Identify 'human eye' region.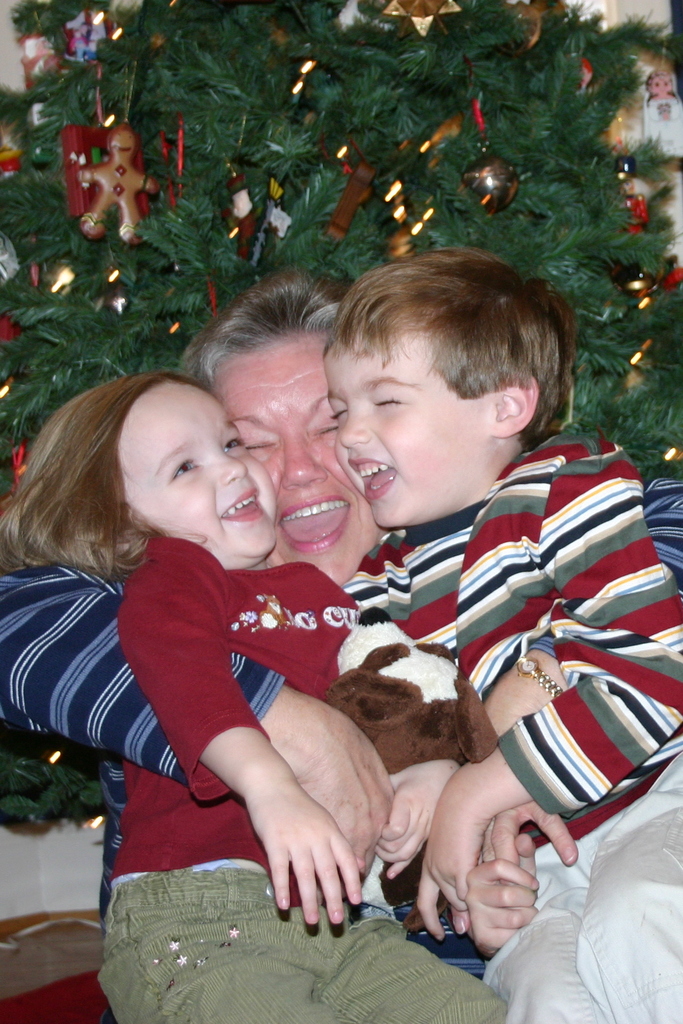
Region: locate(225, 431, 245, 451).
